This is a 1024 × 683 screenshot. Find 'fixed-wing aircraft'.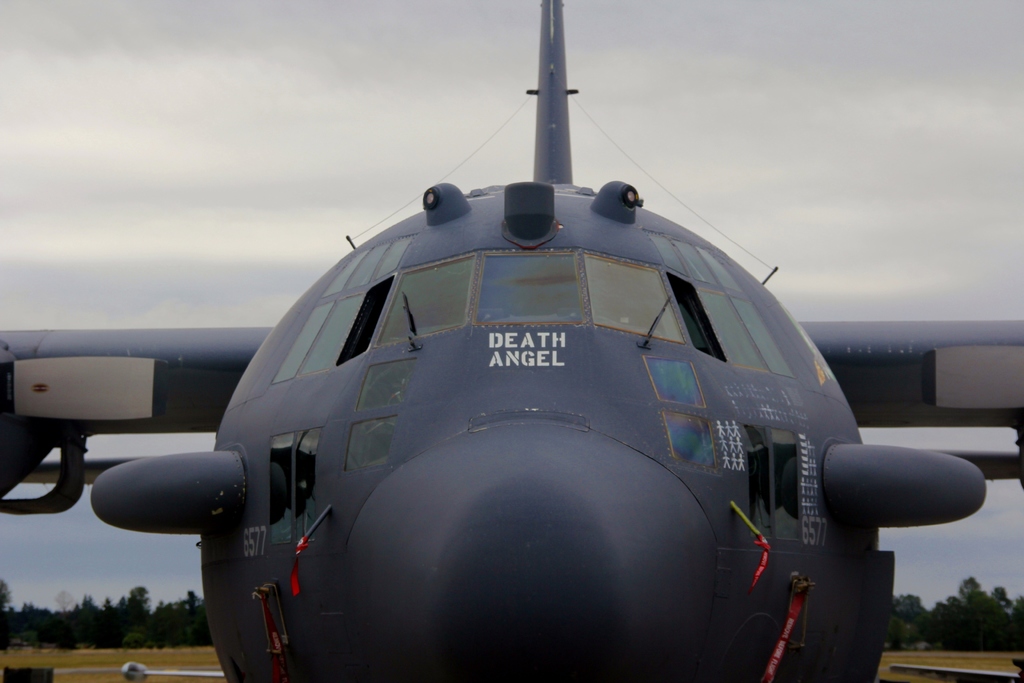
Bounding box: <bbox>1, 0, 1023, 682</bbox>.
